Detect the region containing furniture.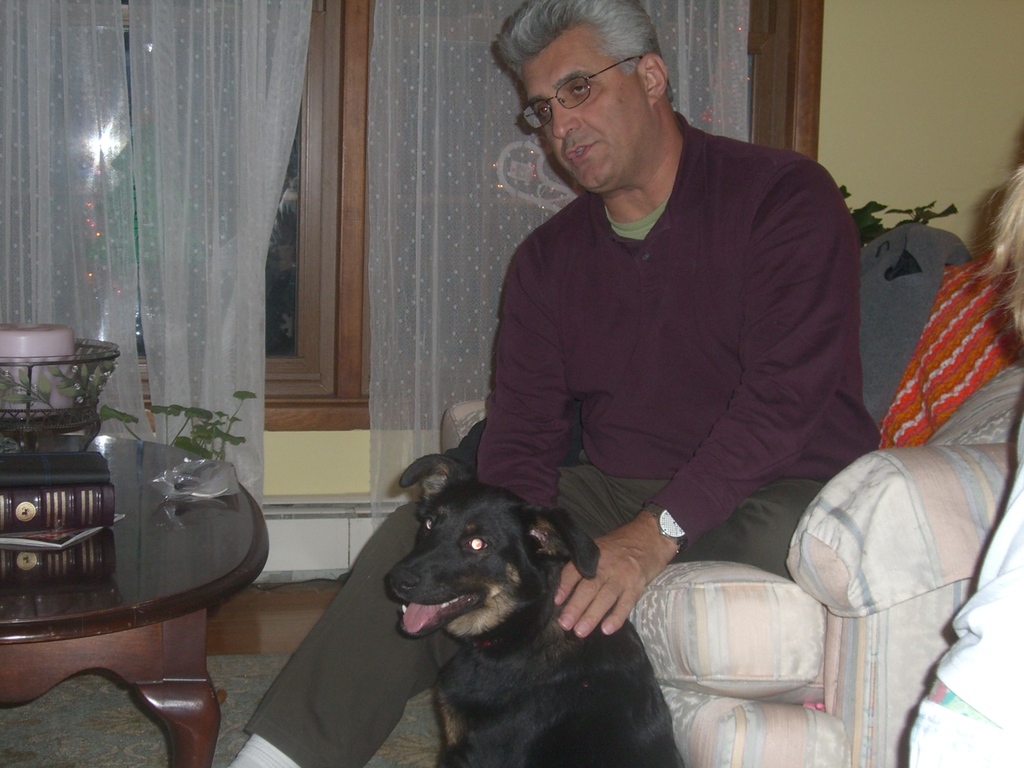
438, 219, 1023, 767.
